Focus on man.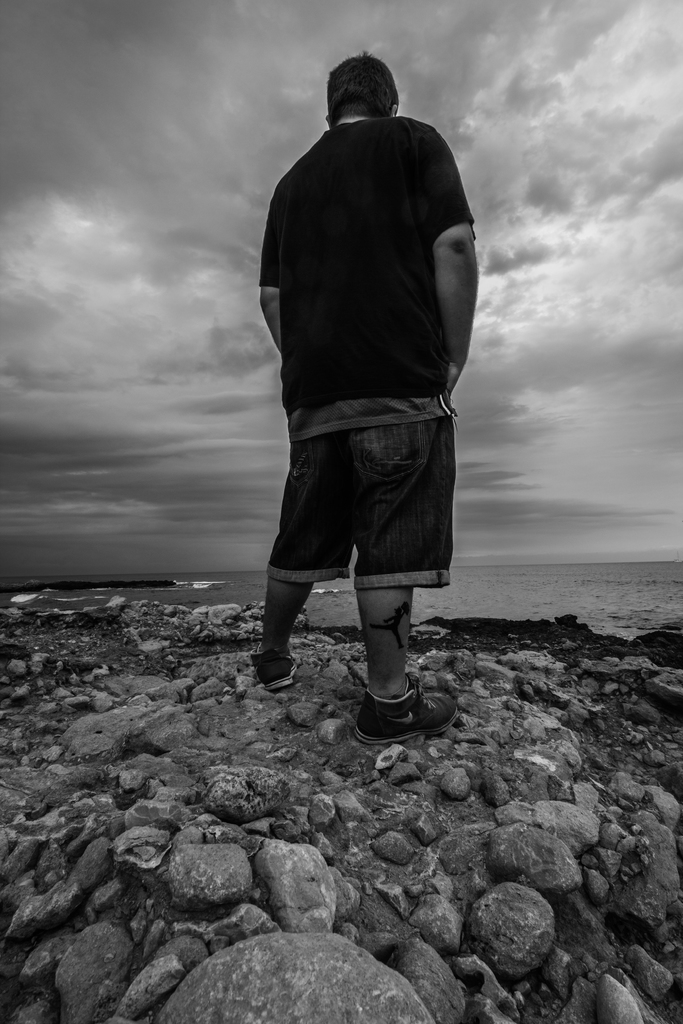
Focused at [x1=246, y1=52, x2=484, y2=783].
